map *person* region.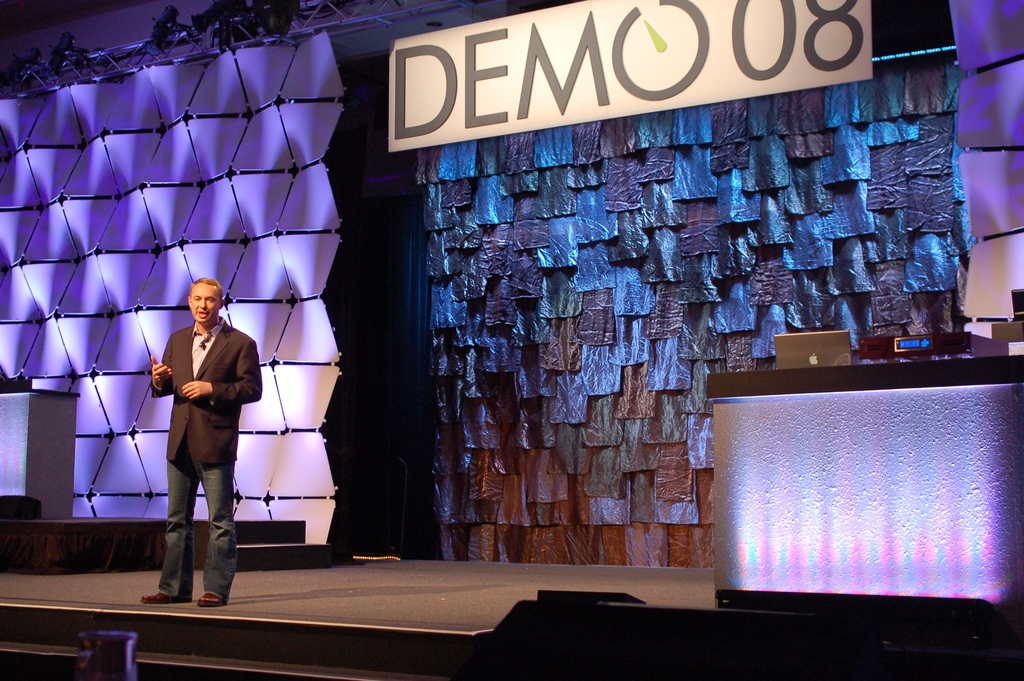
Mapped to {"x1": 148, "y1": 281, "x2": 262, "y2": 611}.
